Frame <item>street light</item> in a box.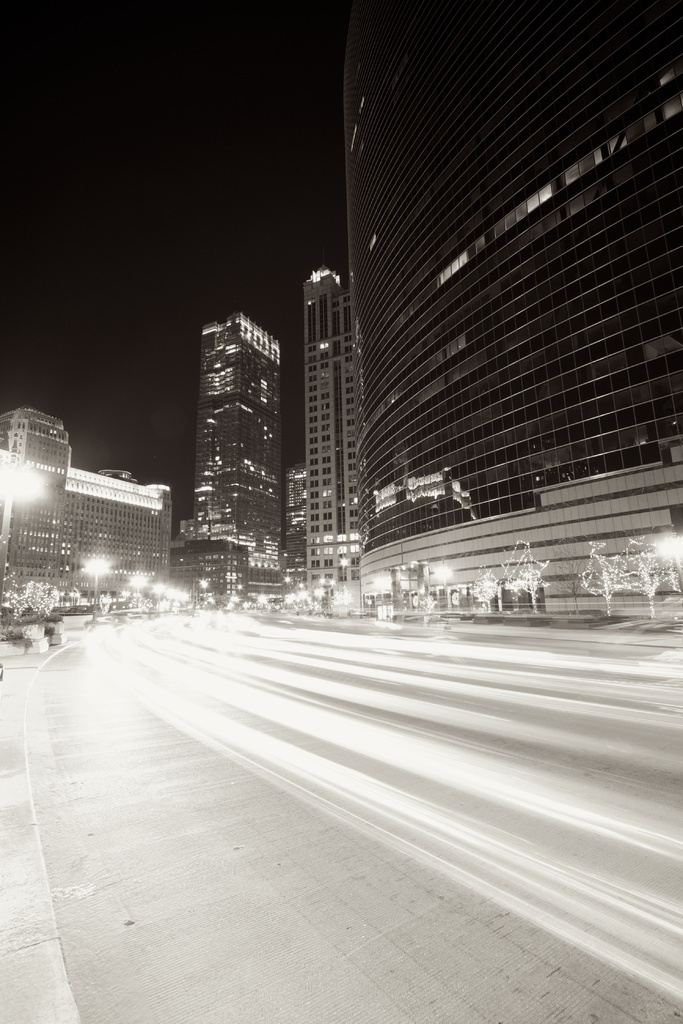
[left=0, top=457, right=48, bottom=622].
